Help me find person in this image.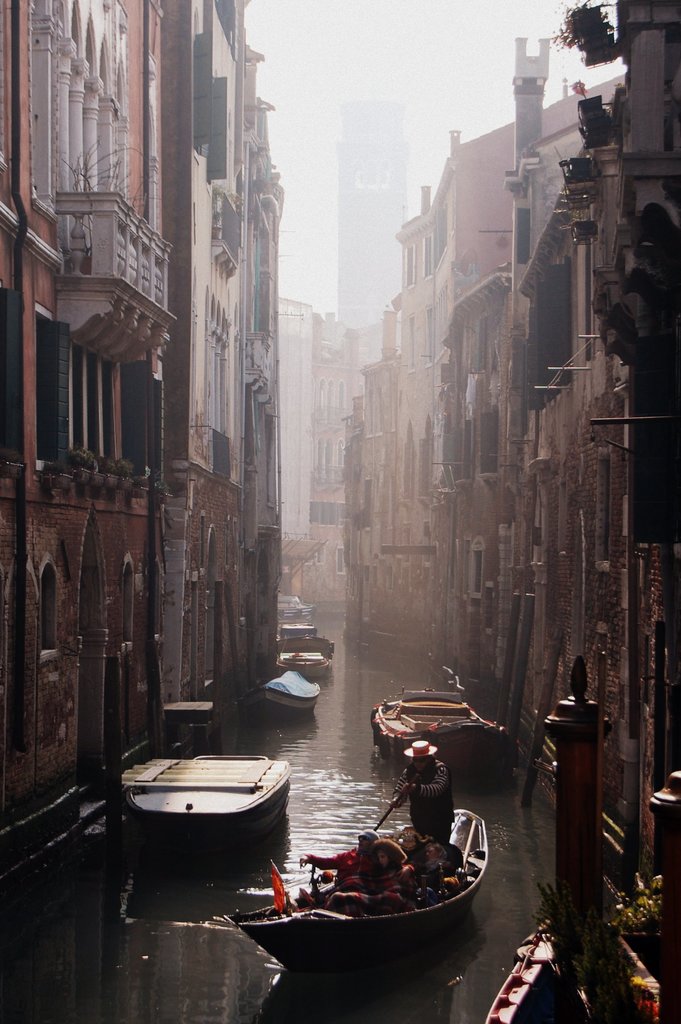
Found it: 417:847:448:877.
